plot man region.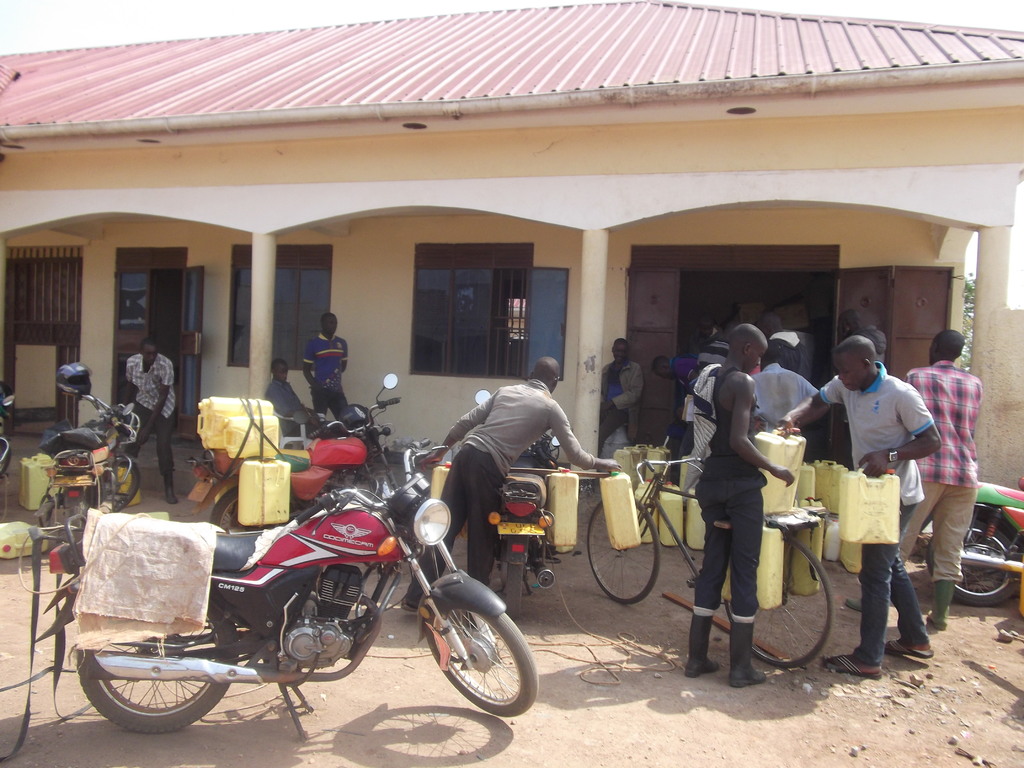
Plotted at <box>904,328,981,628</box>.
